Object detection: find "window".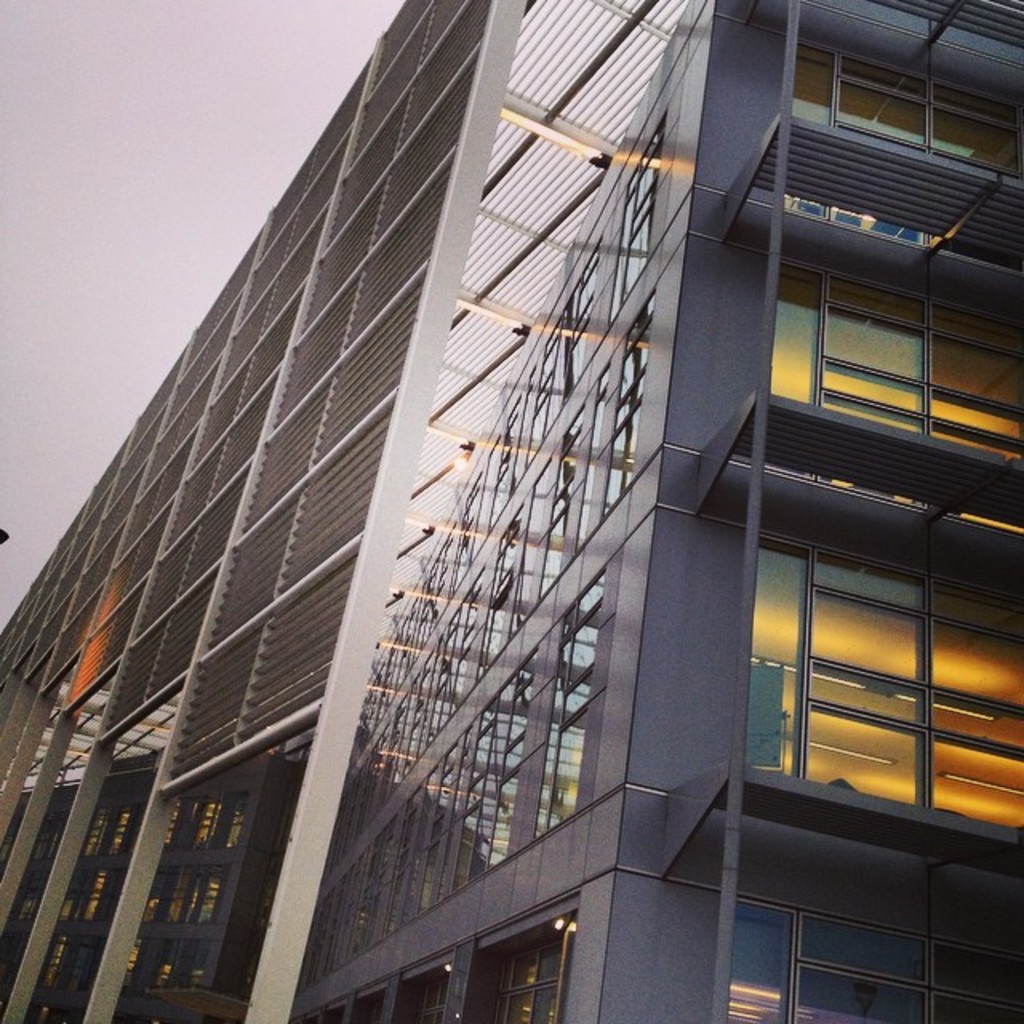
box=[781, 38, 1022, 277].
